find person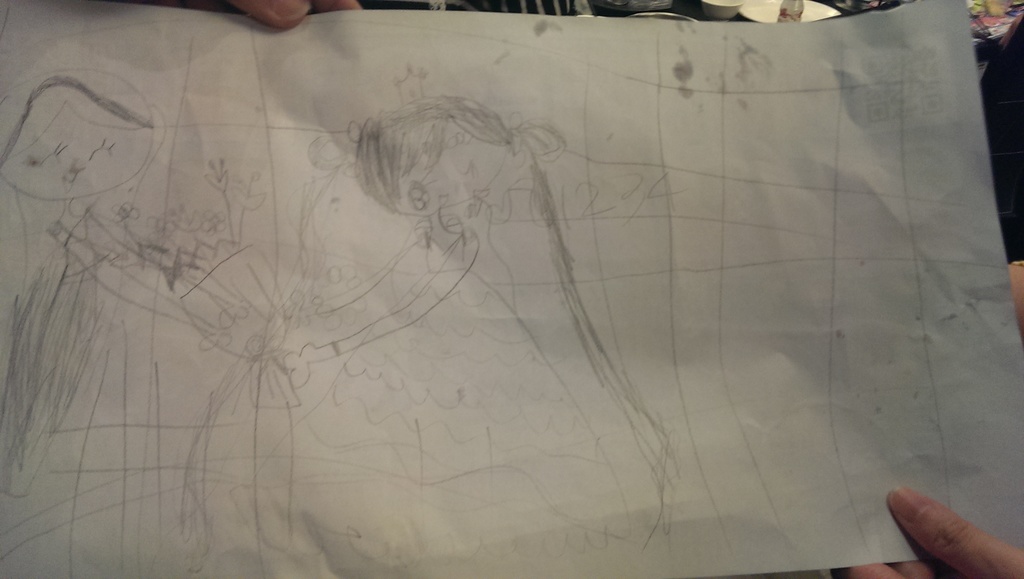
region(0, 67, 235, 578)
